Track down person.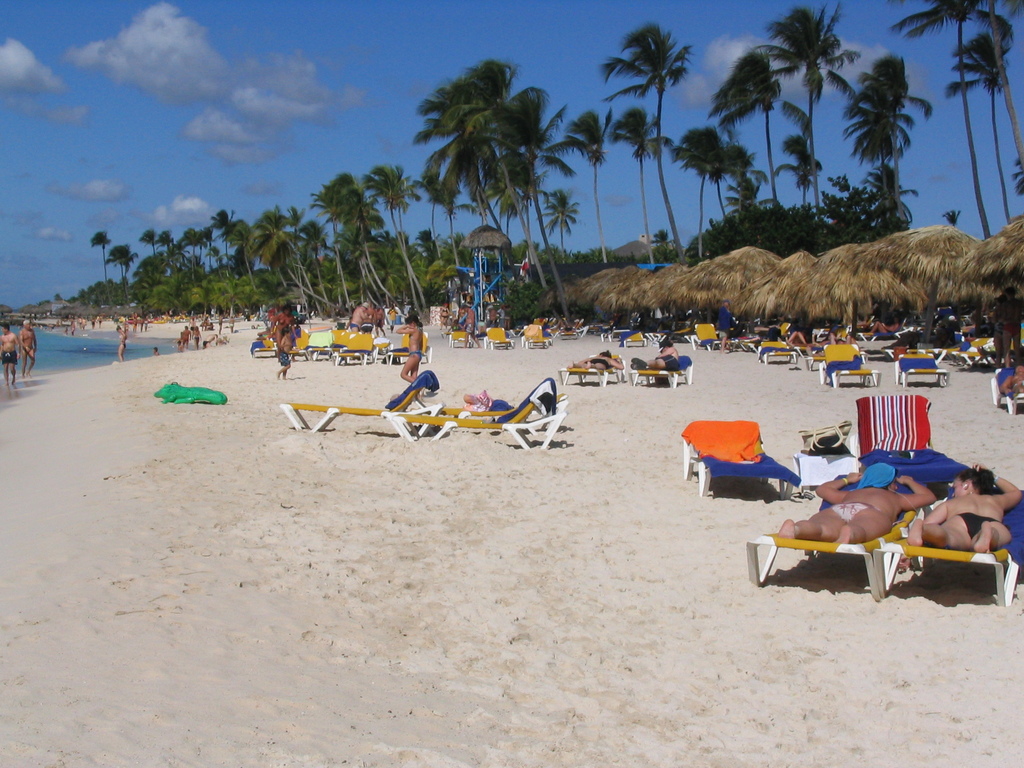
Tracked to region(193, 328, 200, 347).
